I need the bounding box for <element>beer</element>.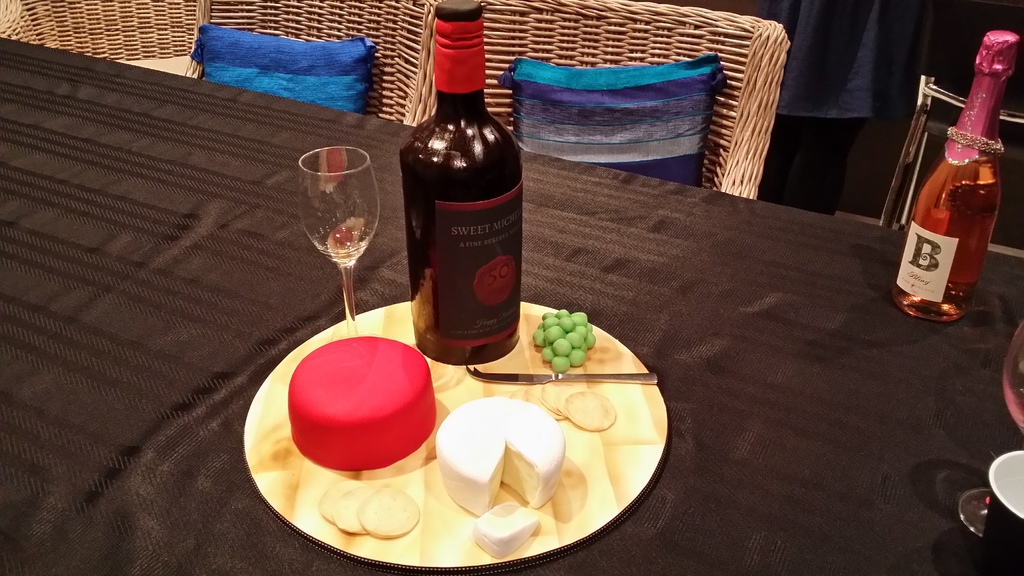
Here it is: region(895, 27, 1023, 326).
